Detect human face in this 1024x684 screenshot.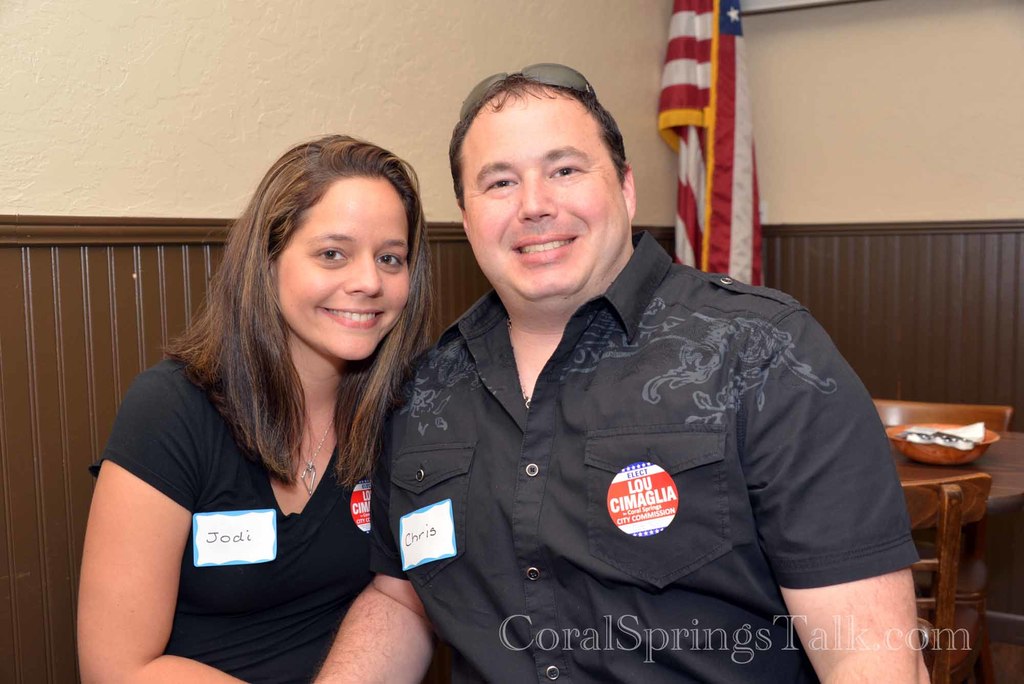
Detection: bbox=(463, 90, 625, 298).
